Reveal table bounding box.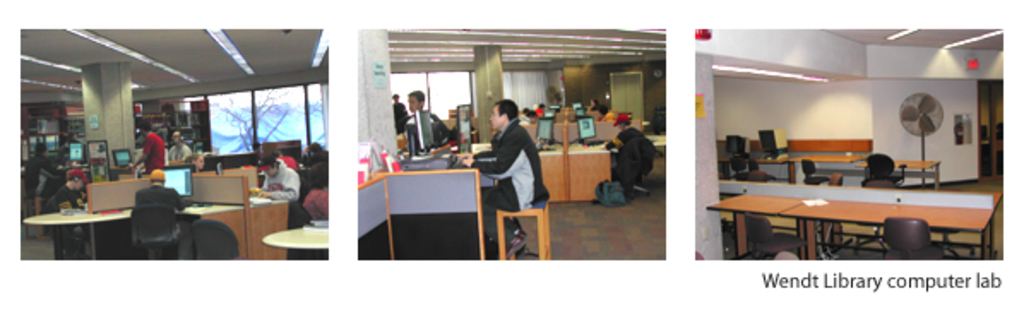
Revealed: [left=534, top=146, right=613, bottom=202].
